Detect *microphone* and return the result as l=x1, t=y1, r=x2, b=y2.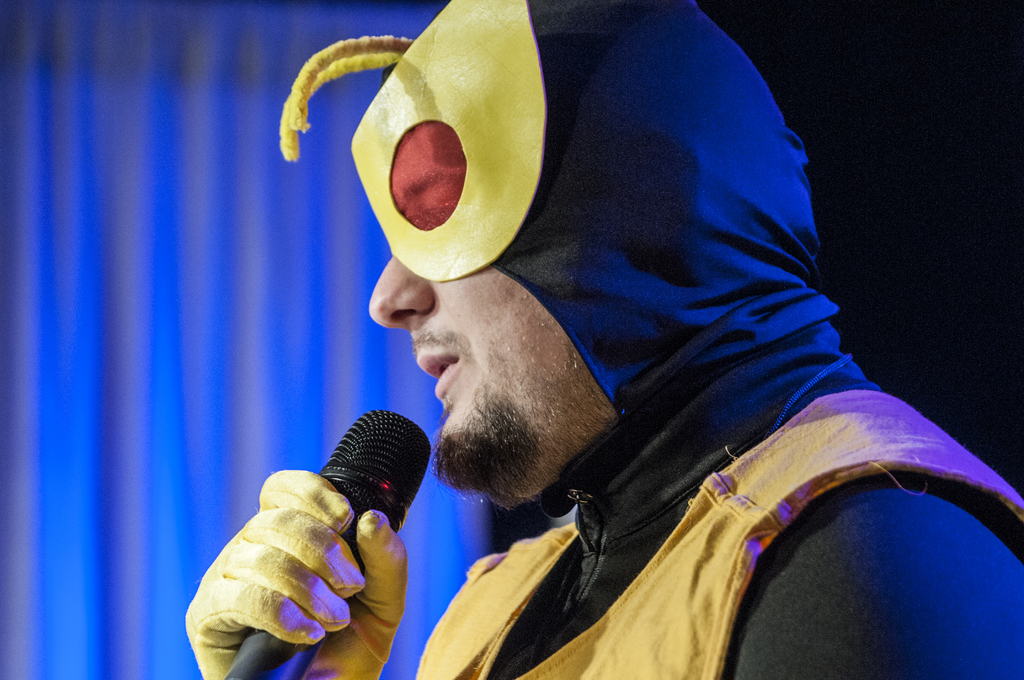
l=220, t=410, r=436, b=679.
